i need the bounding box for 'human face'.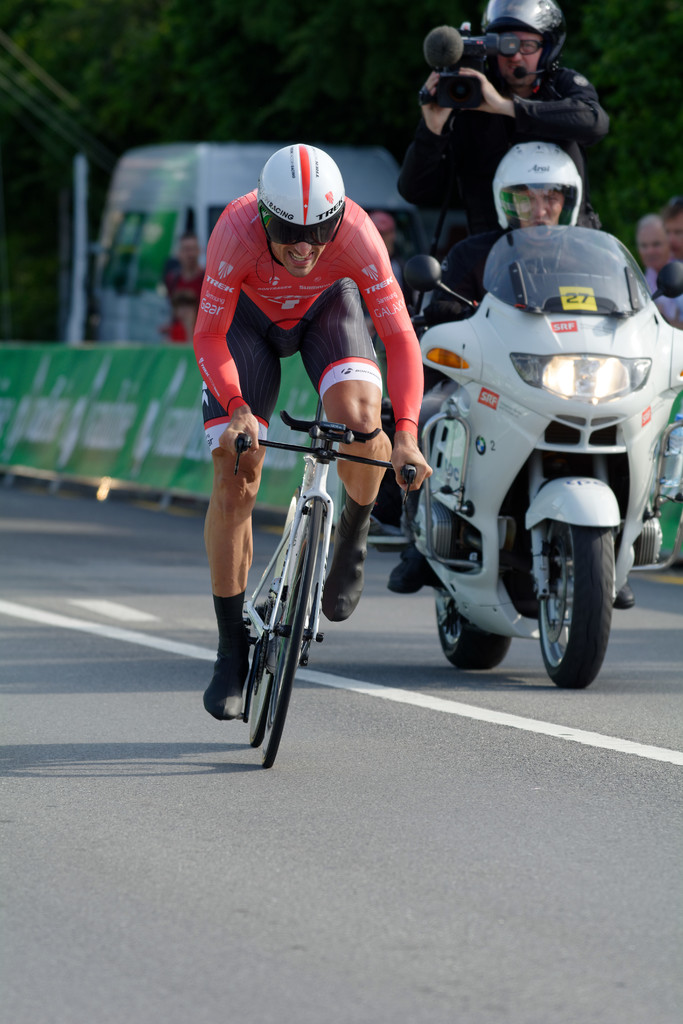
Here it is: detection(500, 35, 539, 85).
